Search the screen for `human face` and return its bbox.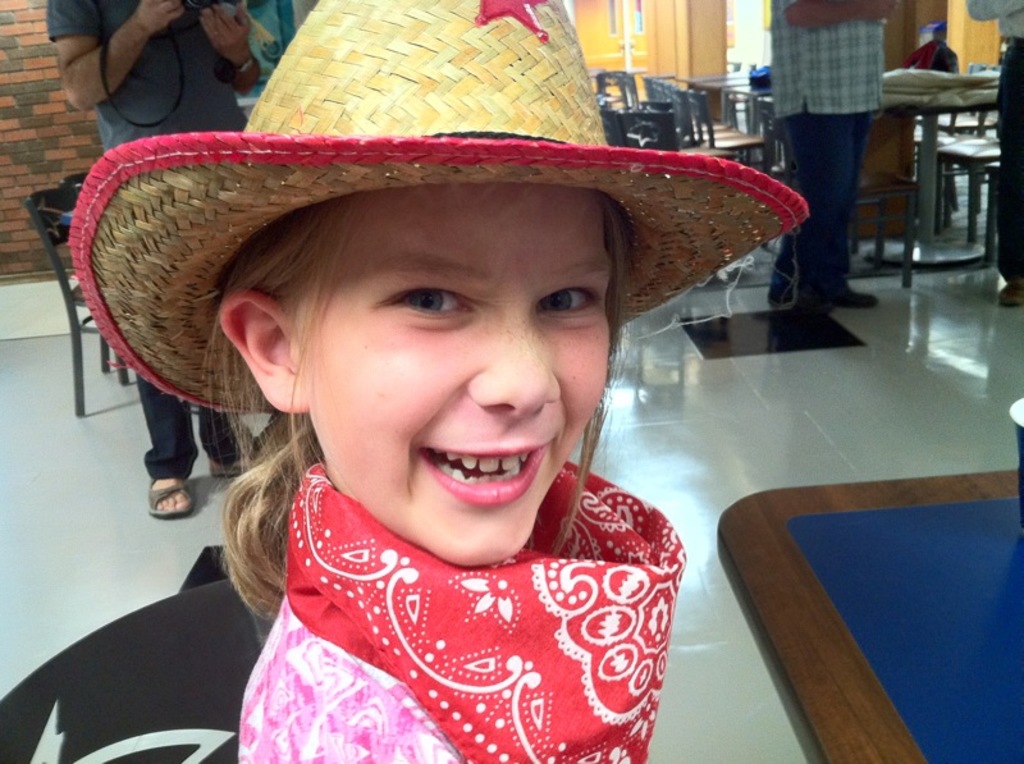
Found: {"left": 294, "top": 182, "right": 612, "bottom": 564}.
